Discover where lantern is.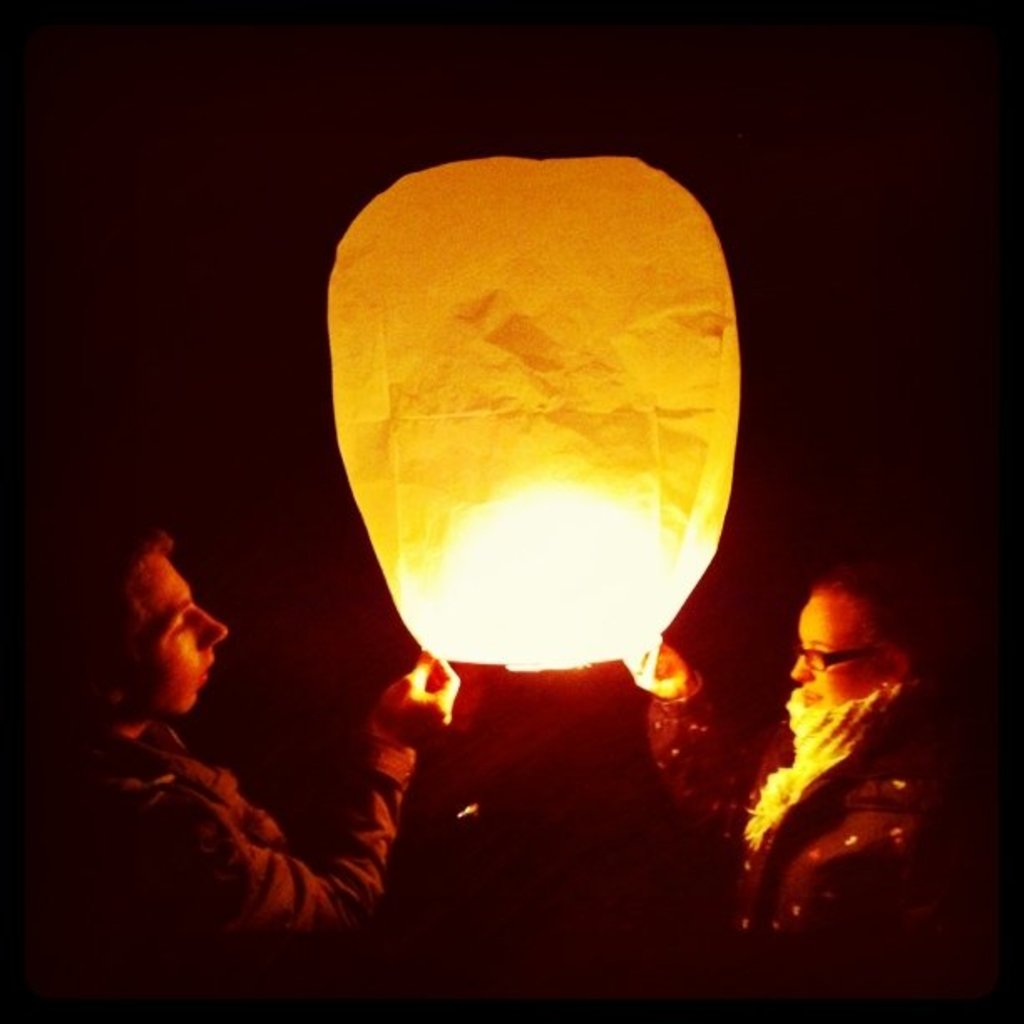
Discovered at detection(325, 144, 743, 673).
